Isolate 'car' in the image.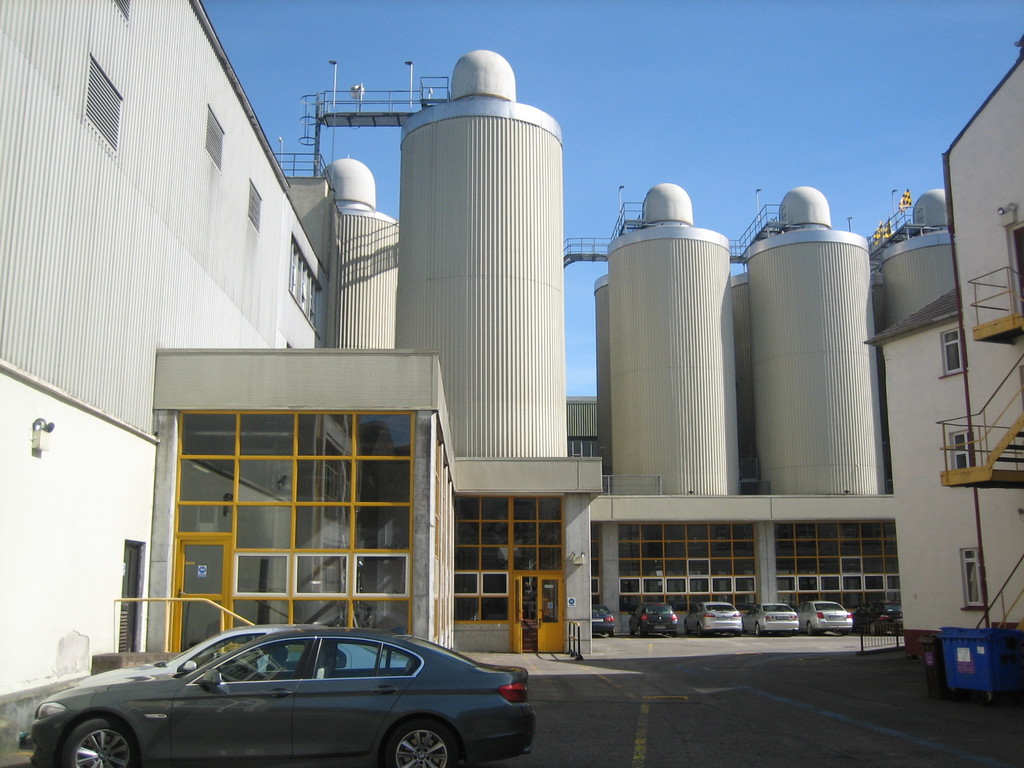
Isolated region: 685:600:742:635.
